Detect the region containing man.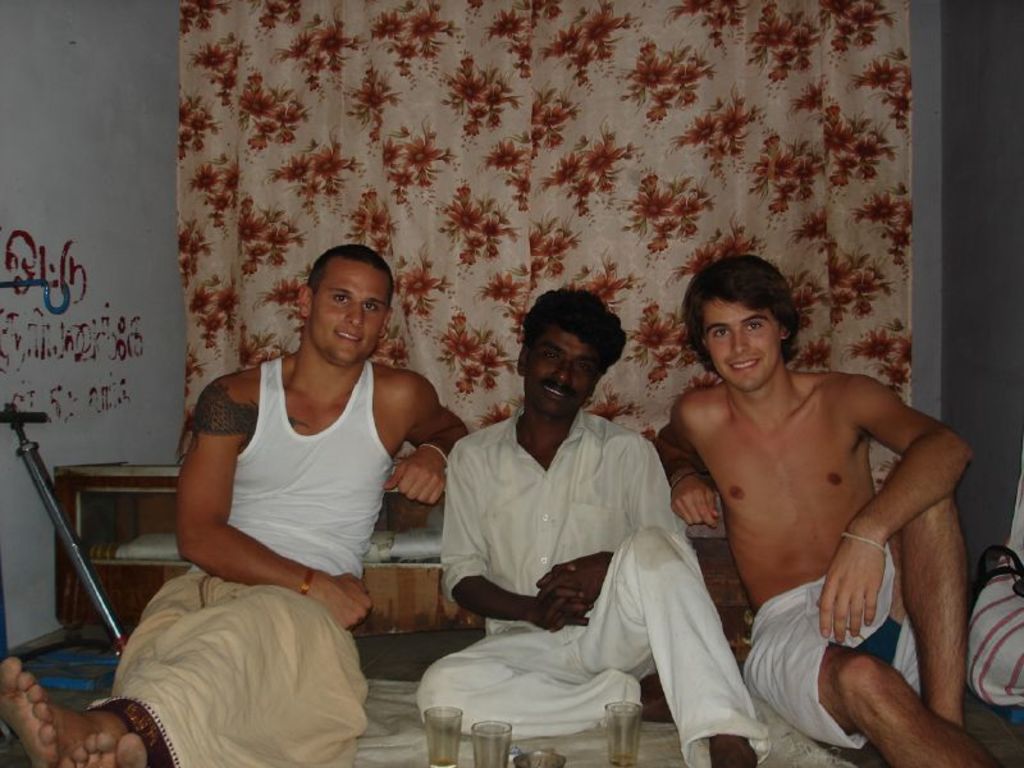
<bbox>636, 243, 959, 731</bbox>.
